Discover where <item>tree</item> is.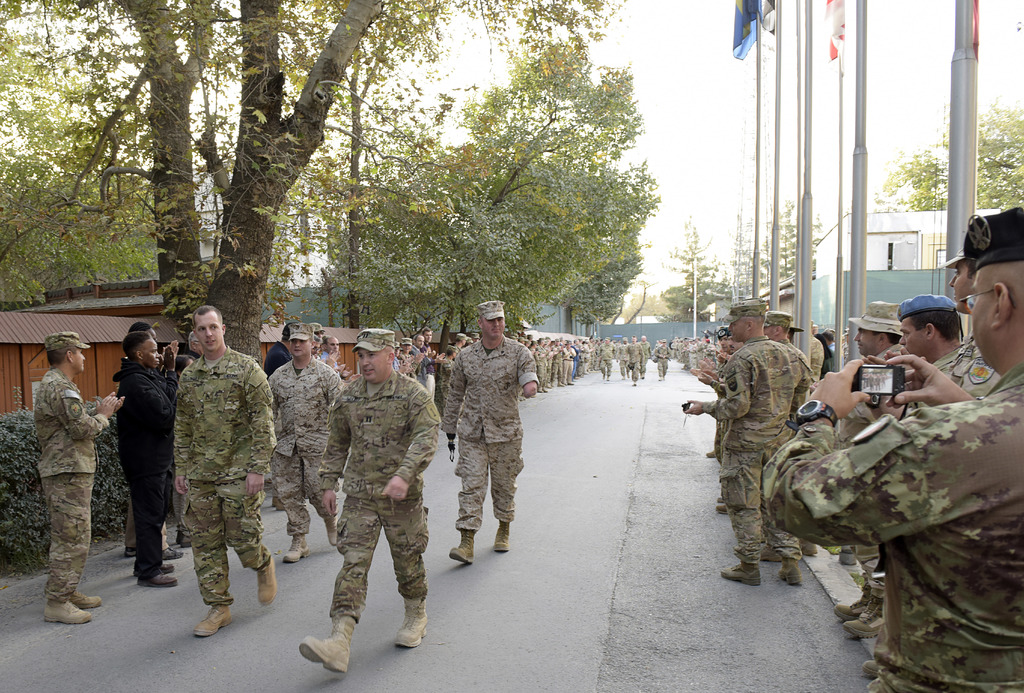
Discovered at 653/216/746/323.
